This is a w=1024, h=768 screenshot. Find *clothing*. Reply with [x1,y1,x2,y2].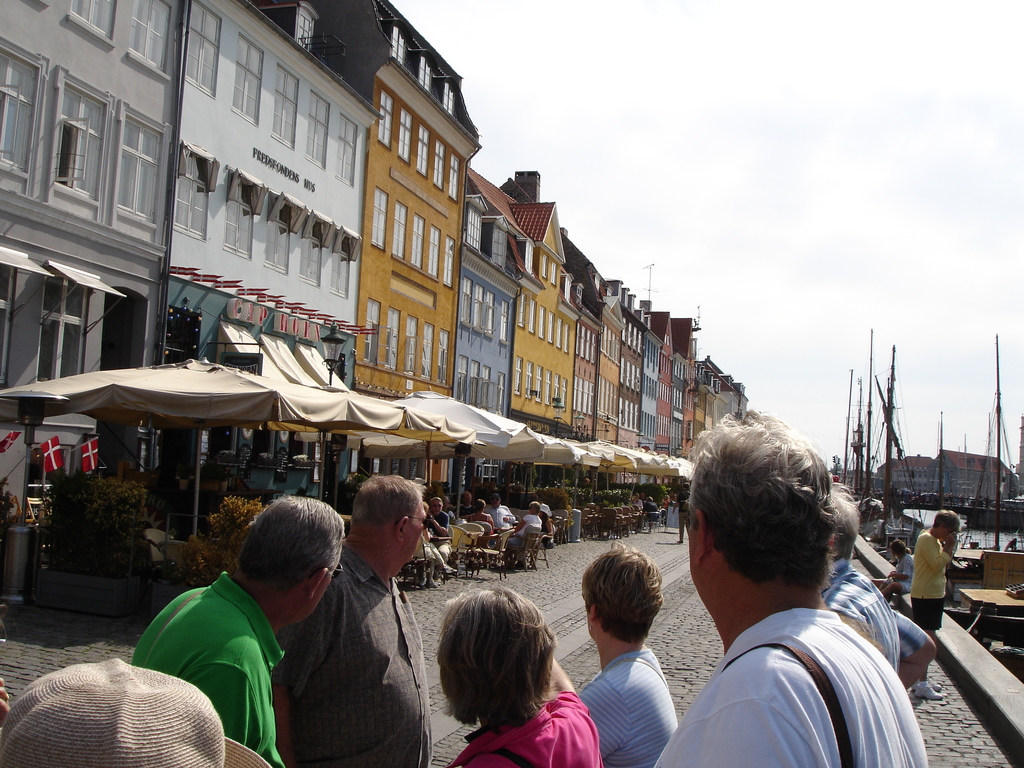
[463,502,490,526].
